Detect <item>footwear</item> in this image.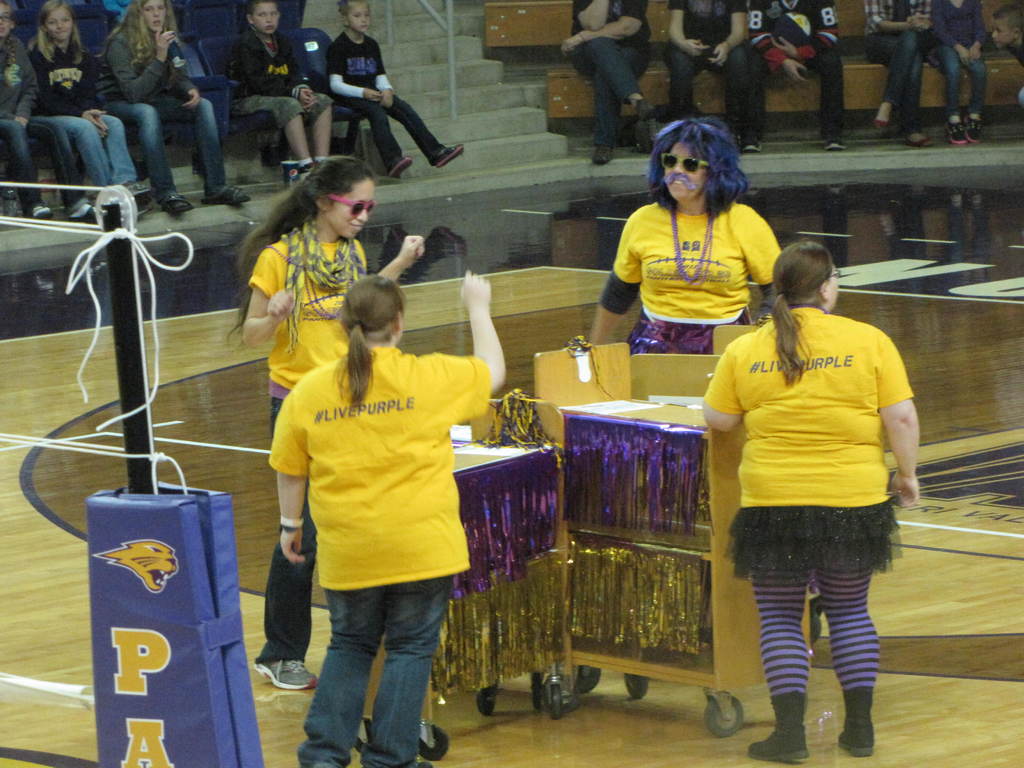
Detection: crop(598, 145, 620, 167).
